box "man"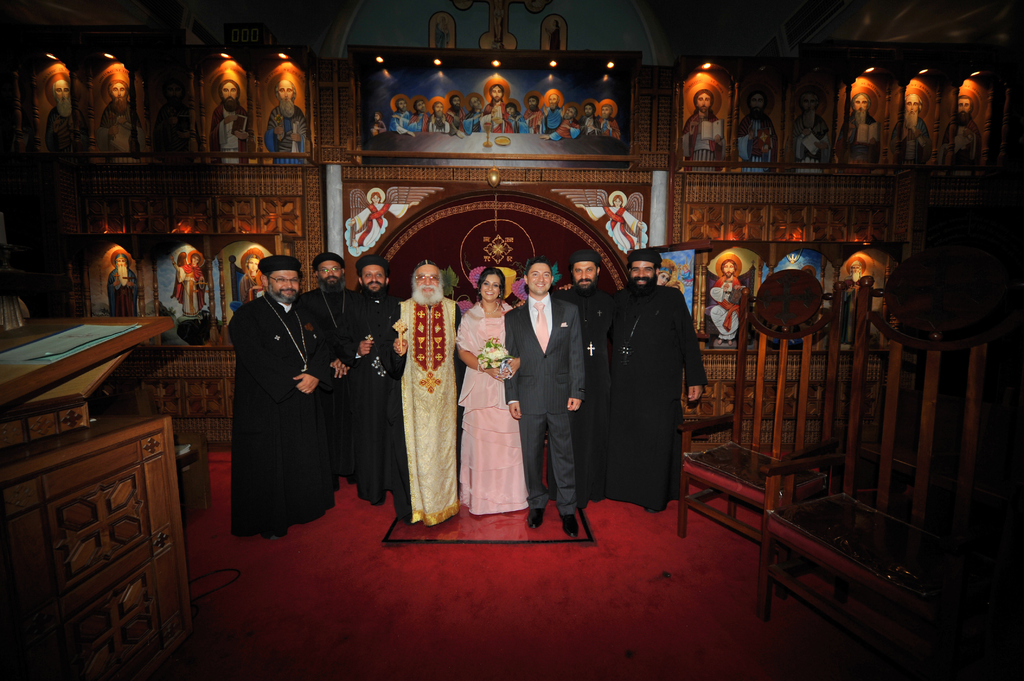
{"x1": 595, "y1": 245, "x2": 700, "y2": 529}
